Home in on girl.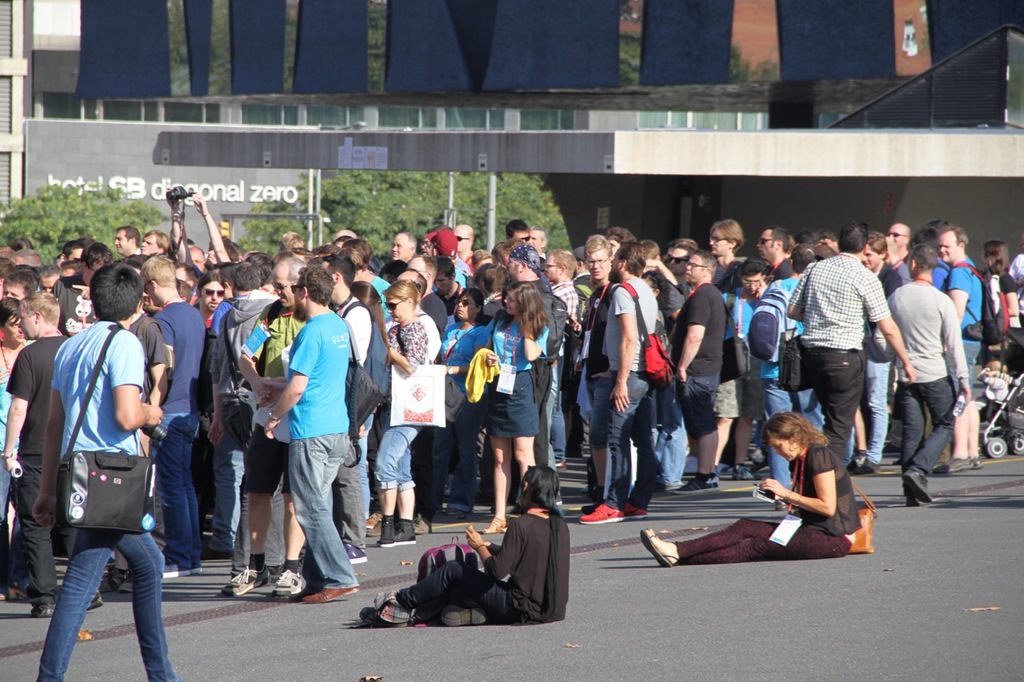
Homed in at l=480, t=280, r=551, b=530.
